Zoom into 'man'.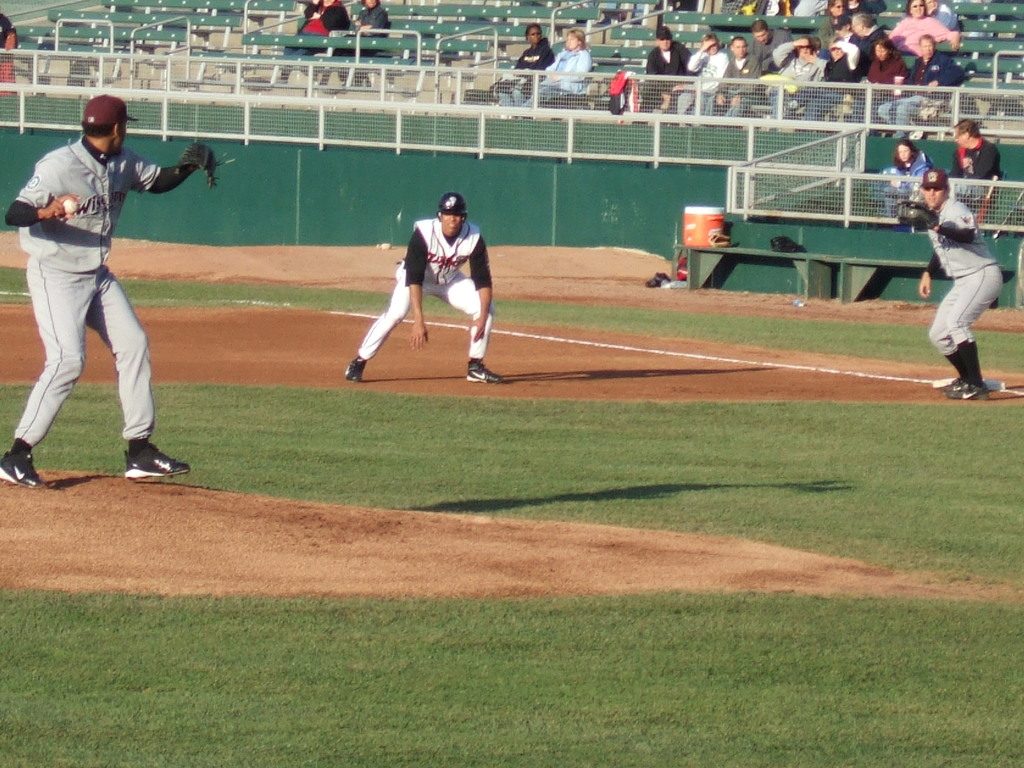
Zoom target: <region>14, 73, 207, 493</region>.
